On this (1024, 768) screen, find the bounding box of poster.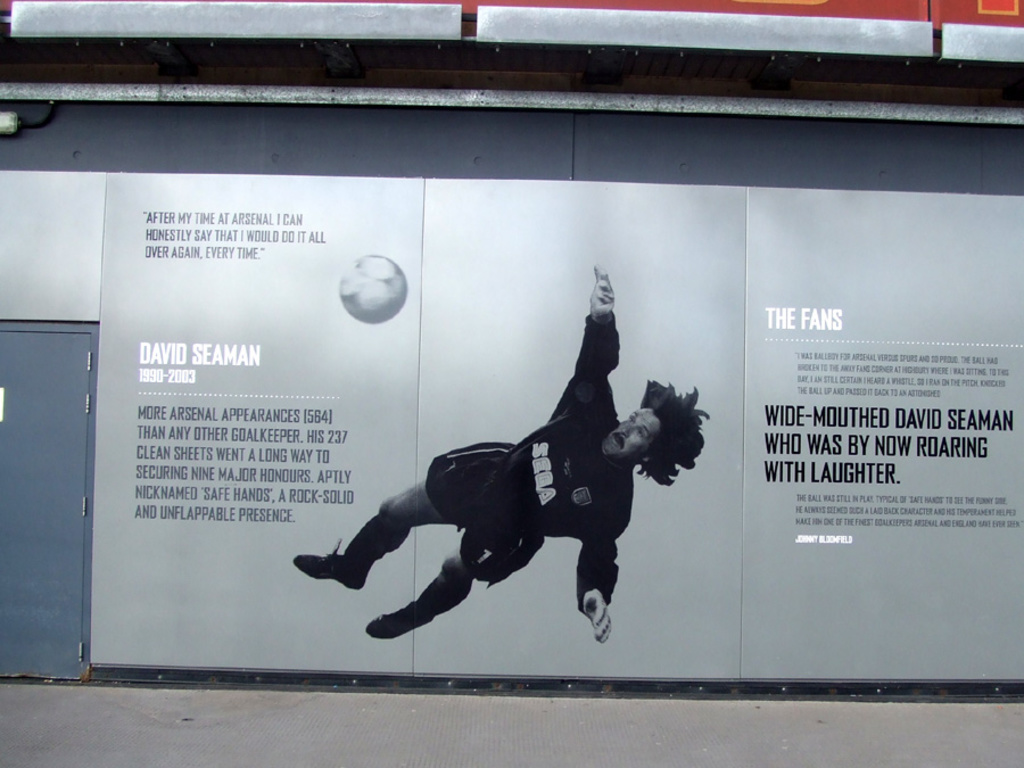
Bounding box: (left=741, top=187, right=1023, bottom=677).
